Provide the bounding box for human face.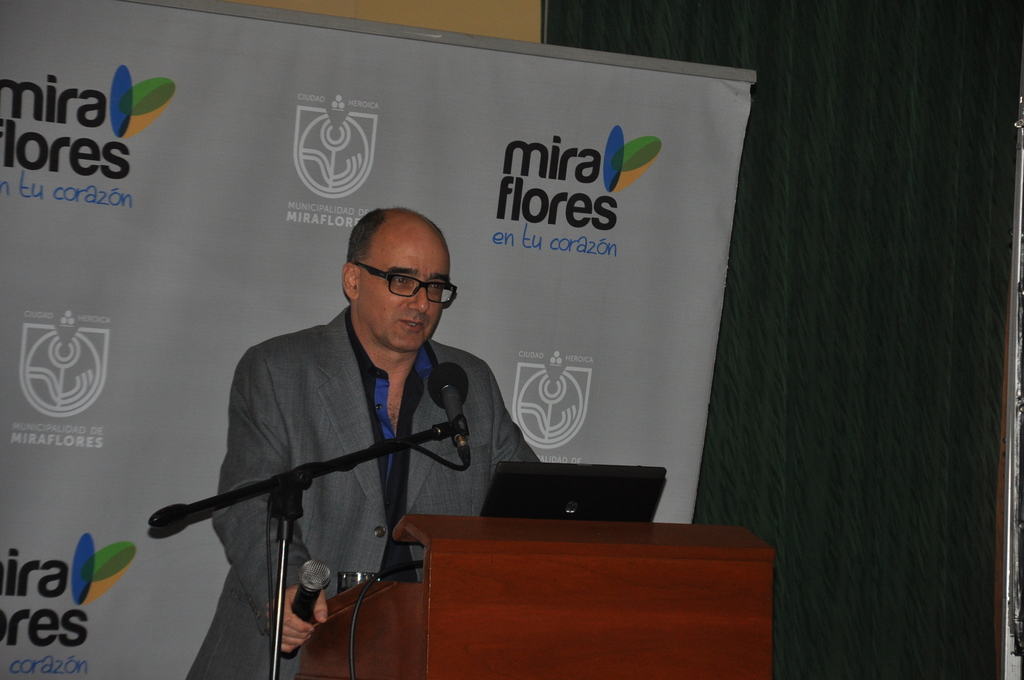
x1=355 y1=222 x2=449 y2=350.
